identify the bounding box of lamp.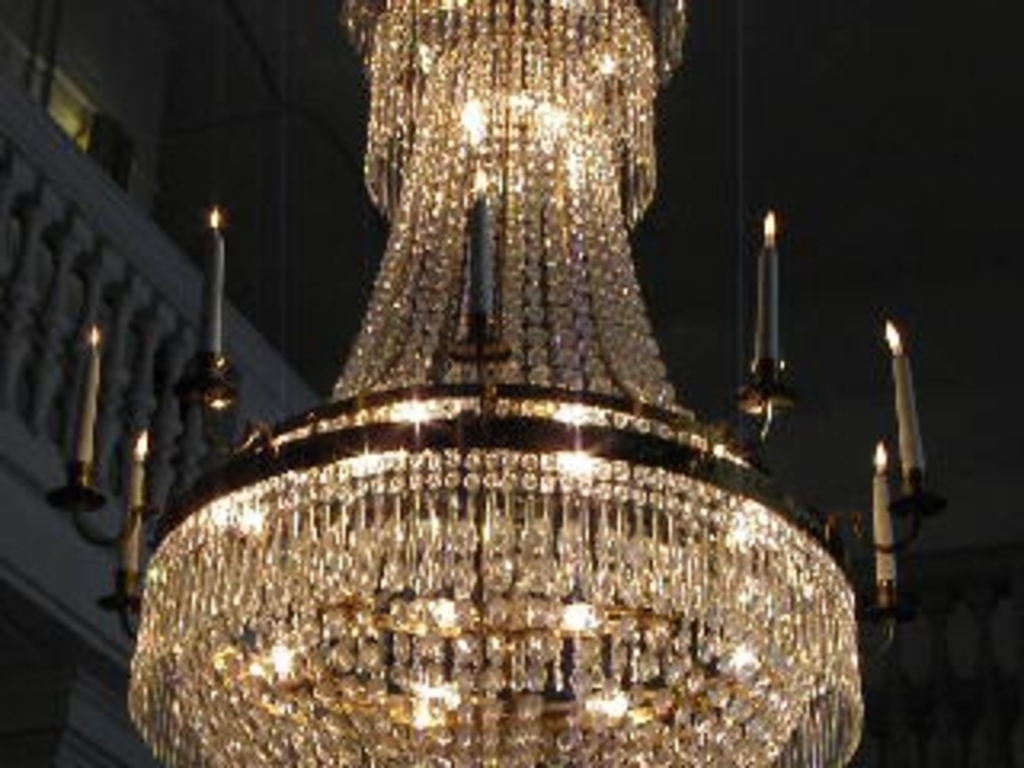
l=45, t=0, r=944, b=765.
